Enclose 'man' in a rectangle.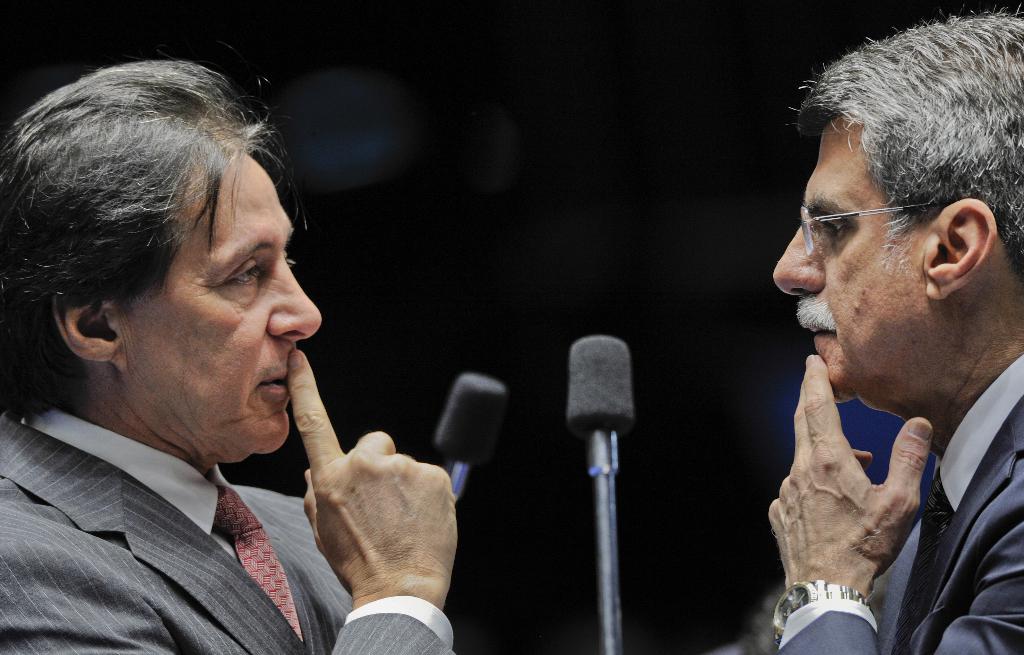
pyautogui.locateOnScreen(0, 65, 444, 654).
